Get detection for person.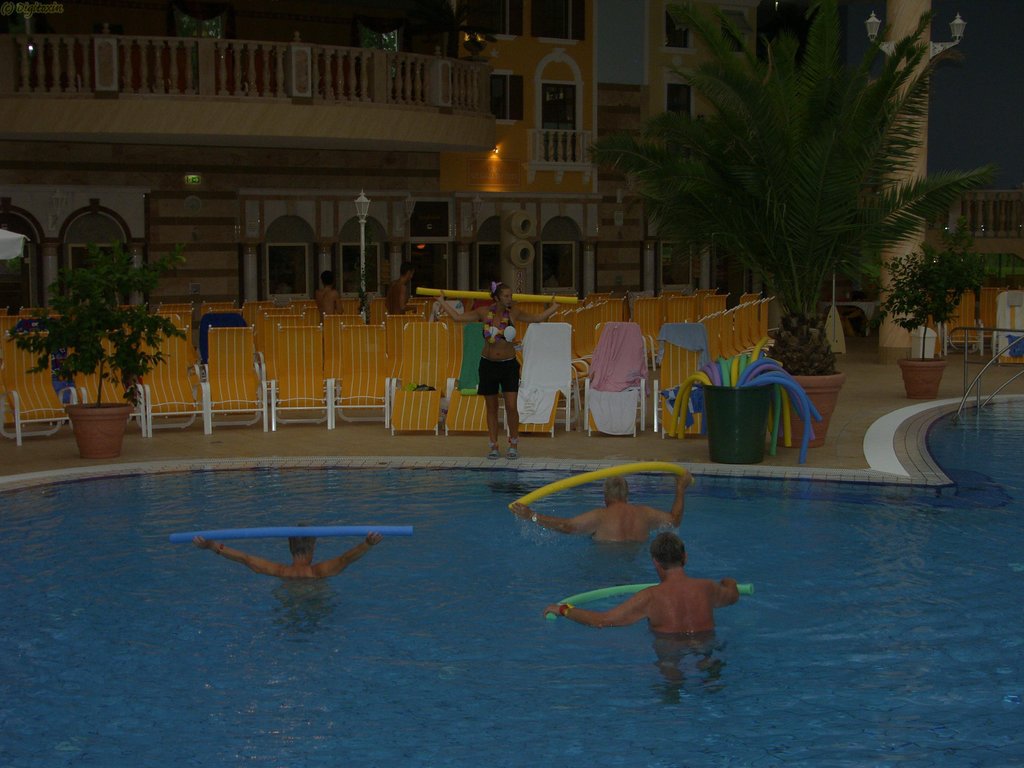
Detection: {"x1": 435, "y1": 275, "x2": 558, "y2": 460}.
